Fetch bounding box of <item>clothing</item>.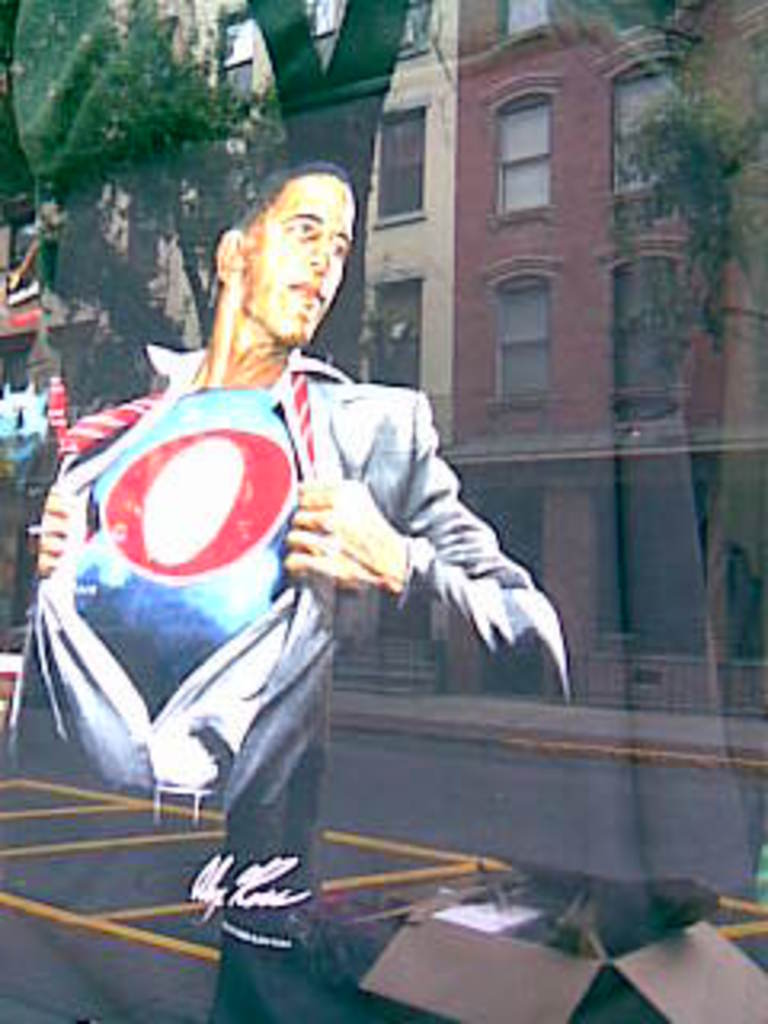
Bbox: locate(3, 342, 566, 1021).
